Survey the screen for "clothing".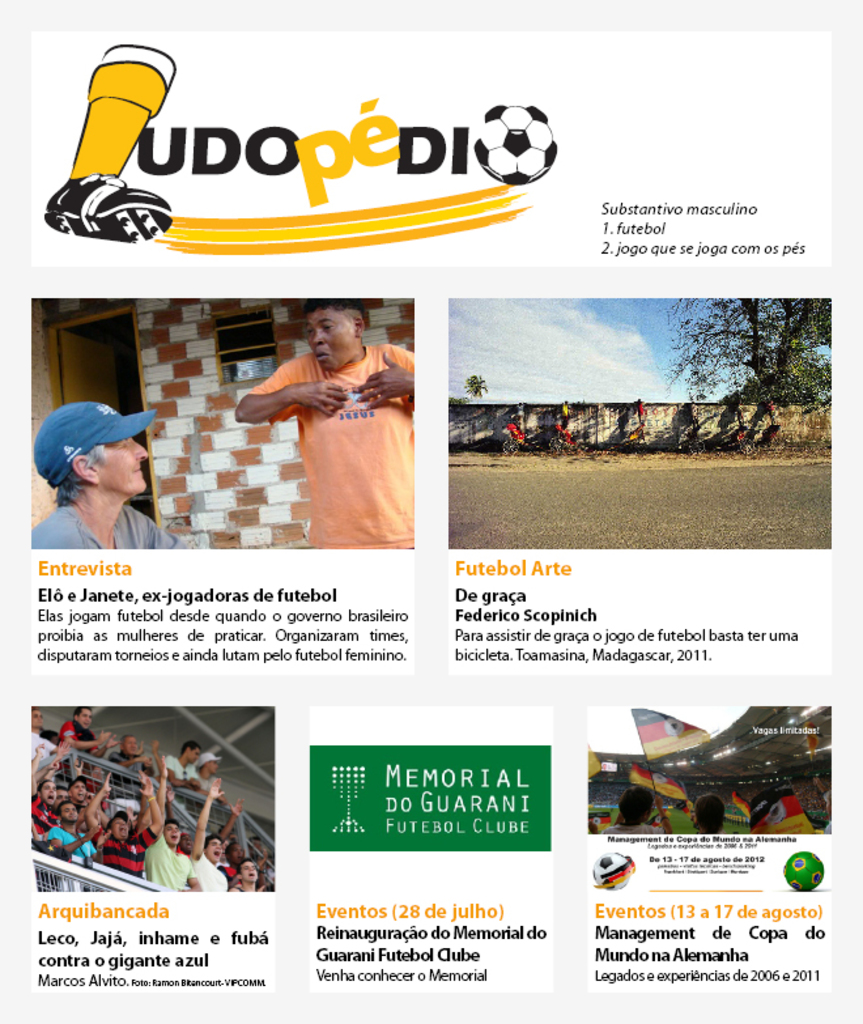
Survey found: detection(76, 800, 95, 841).
